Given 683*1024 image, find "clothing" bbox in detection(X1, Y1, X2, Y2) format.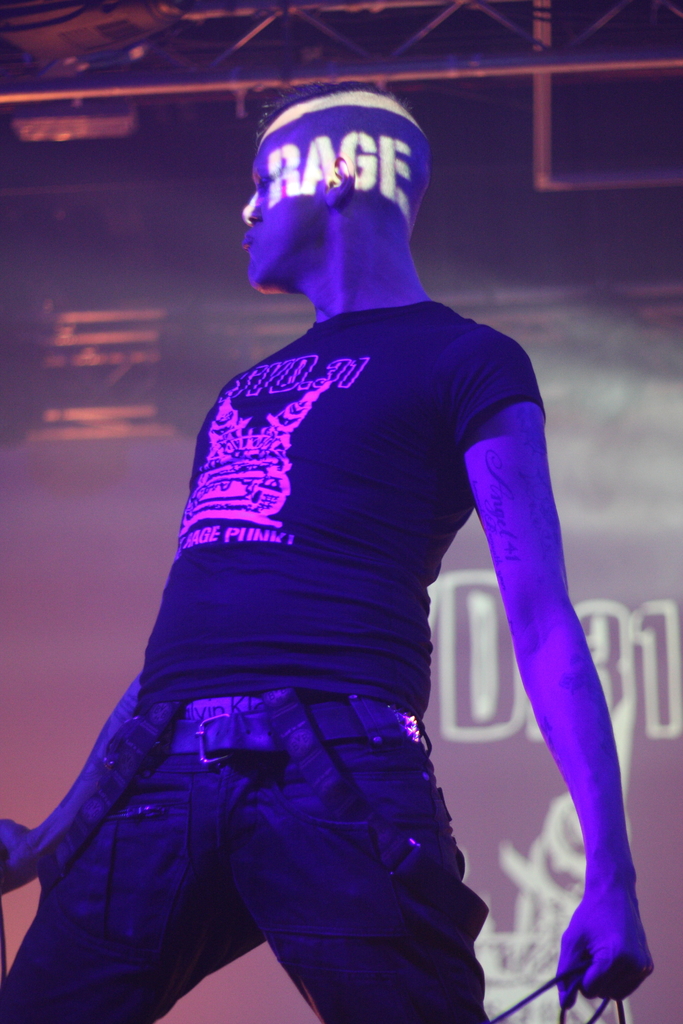
detection(57, 259, 603, 1012).
